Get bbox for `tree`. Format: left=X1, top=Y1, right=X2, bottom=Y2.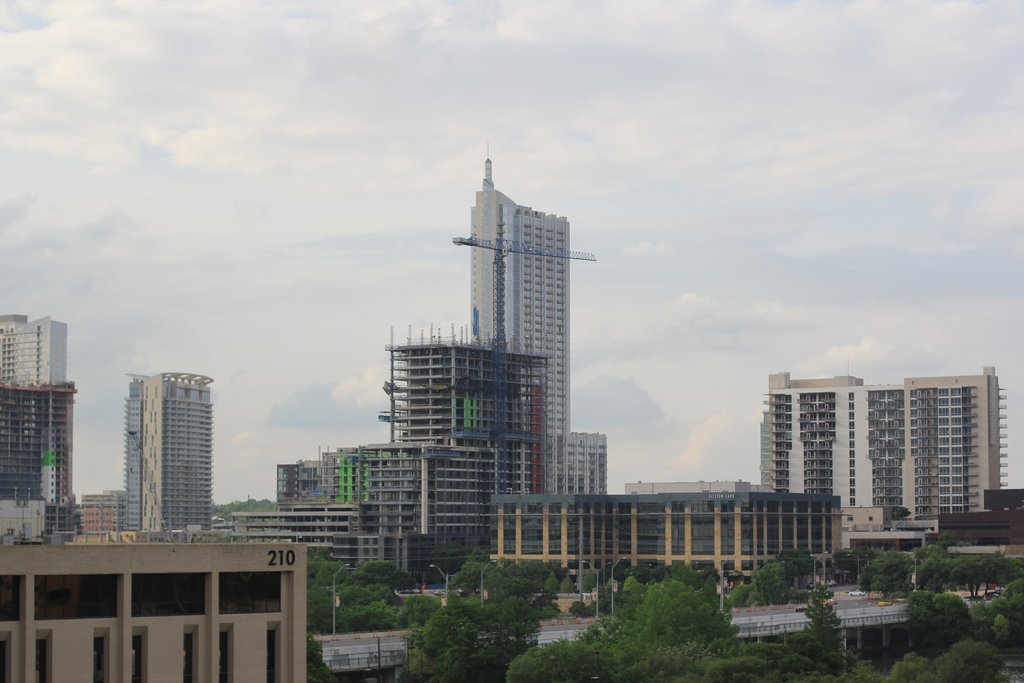
left=348, top=561, right=417, bottom=597.
